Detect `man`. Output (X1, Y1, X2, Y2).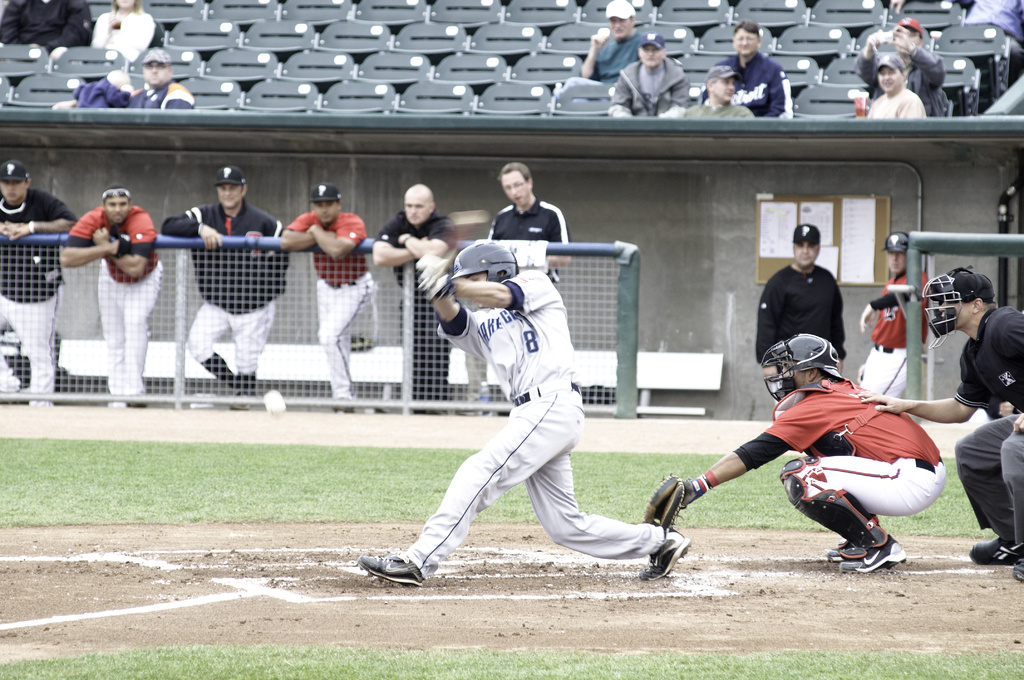
(572, 0, 671, 83).
